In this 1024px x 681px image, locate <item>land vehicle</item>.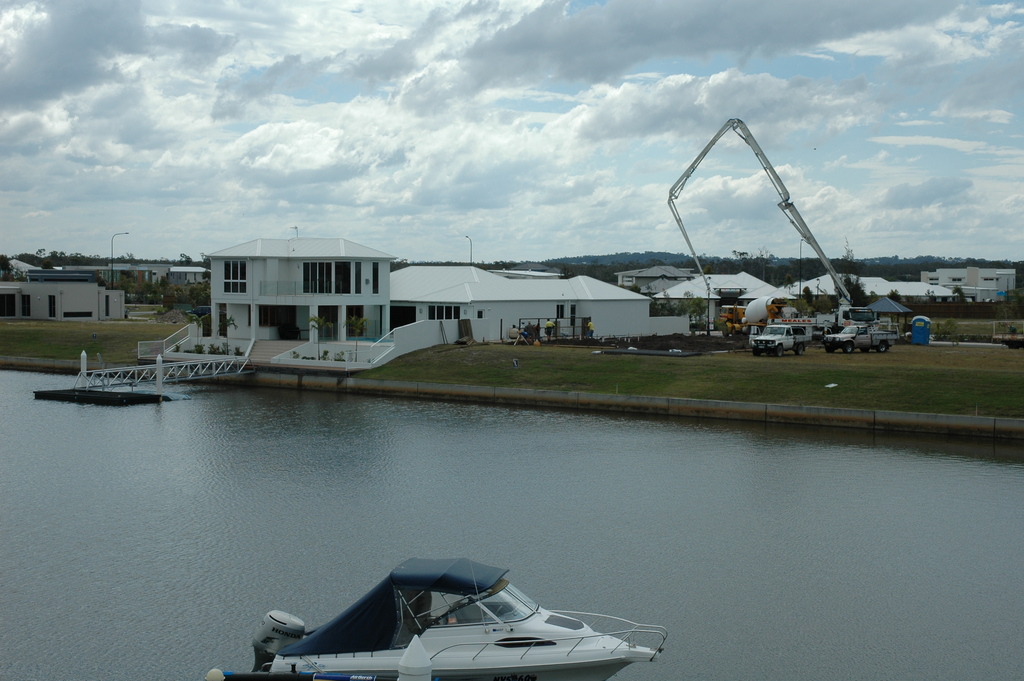
Bounding box: [753,318,811,354].
